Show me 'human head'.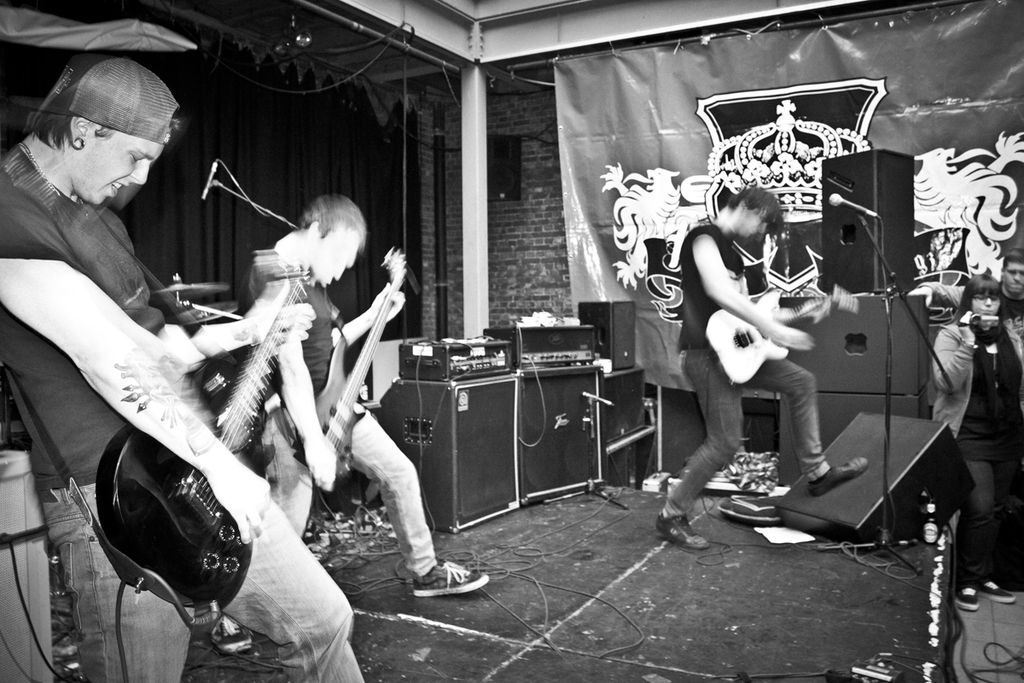
'human head' is here: box(964, 274, 1001, 323).
